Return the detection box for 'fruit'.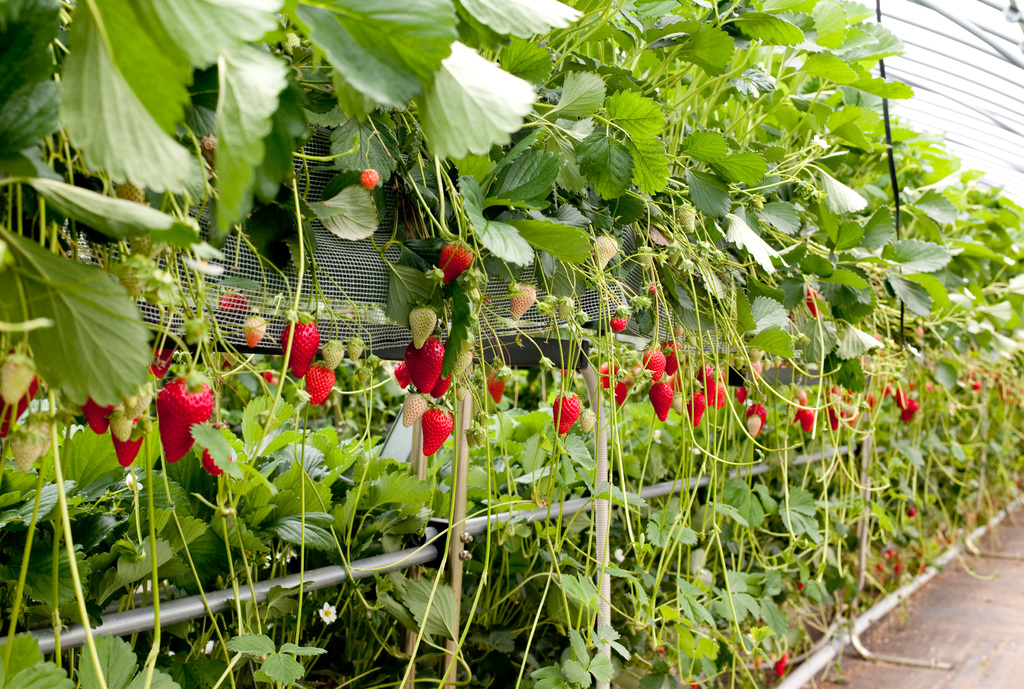
(x1=215, y1=291, x2=250, y2=311).
